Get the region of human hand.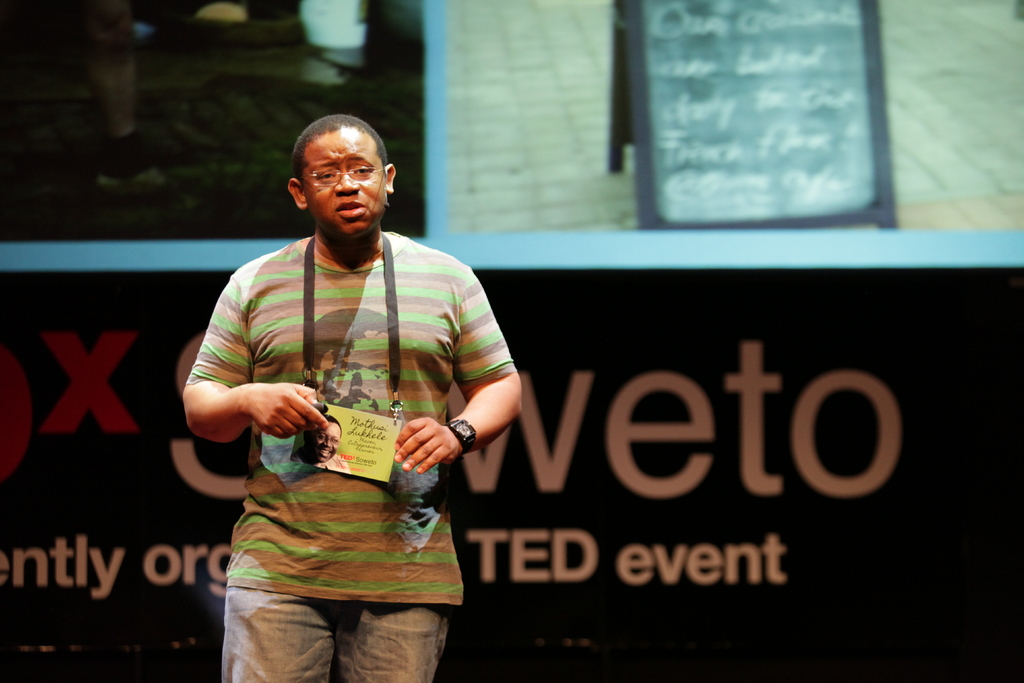
[x1=393, y1=416, x2=460, y2=475].
